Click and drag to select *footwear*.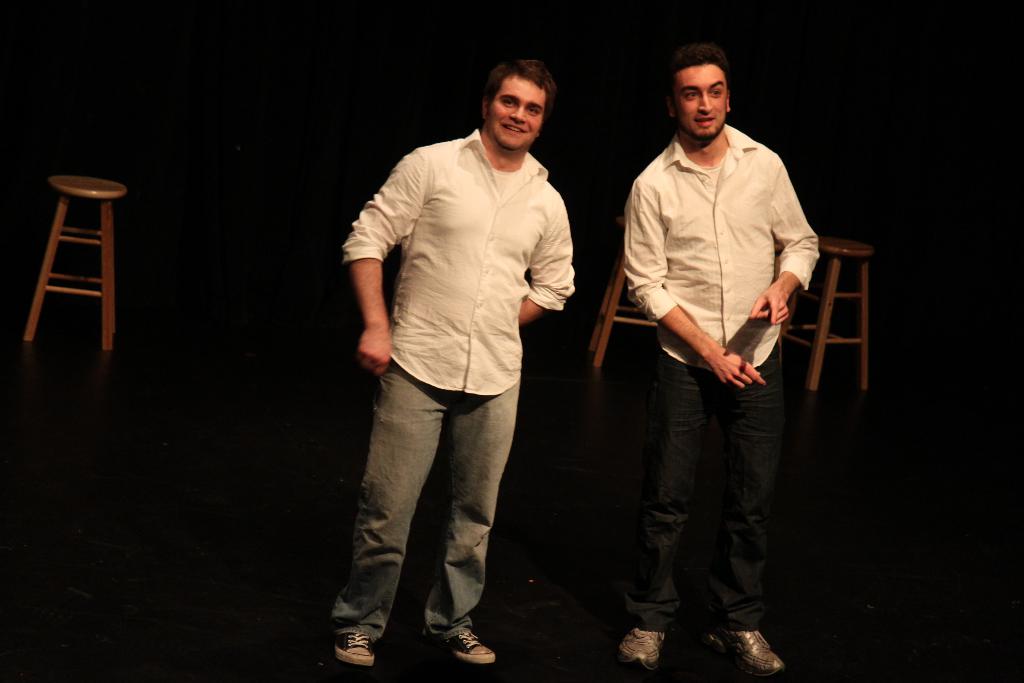
Selection: (614,621,667,671).
